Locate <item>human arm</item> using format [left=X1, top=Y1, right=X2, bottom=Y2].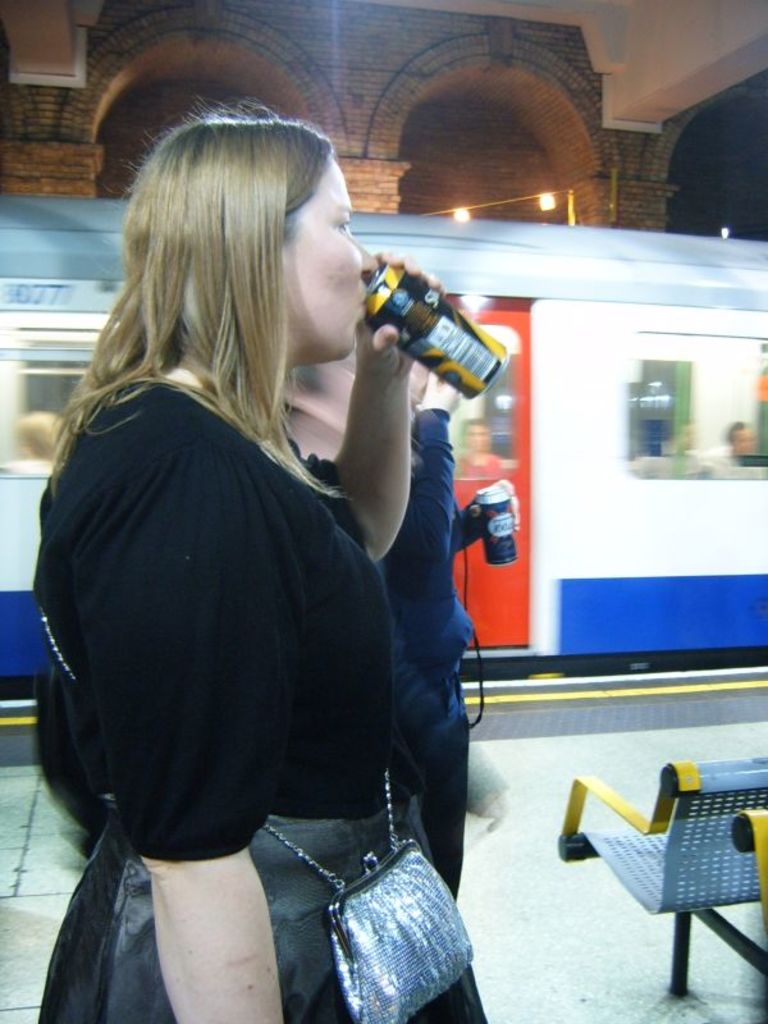
[left=78, top=474, right=293, bottom=1023].
